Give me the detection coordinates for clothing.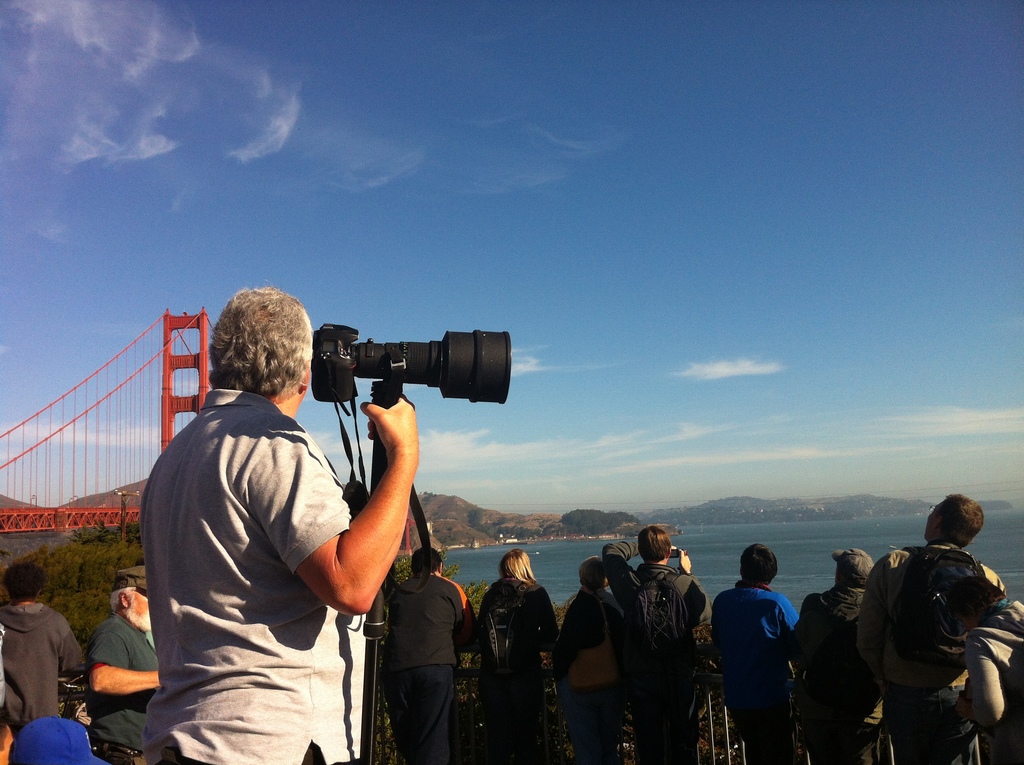
(left=477, top=578, right=558, bottom=764).
